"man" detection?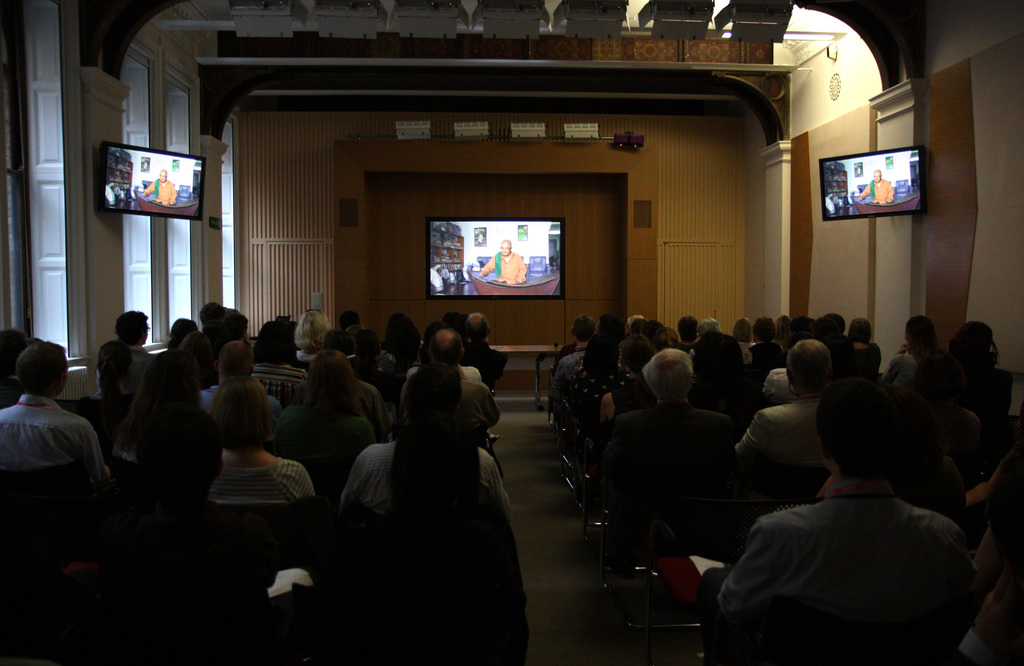
(left=857, top=166, right=896, bottom=207)
